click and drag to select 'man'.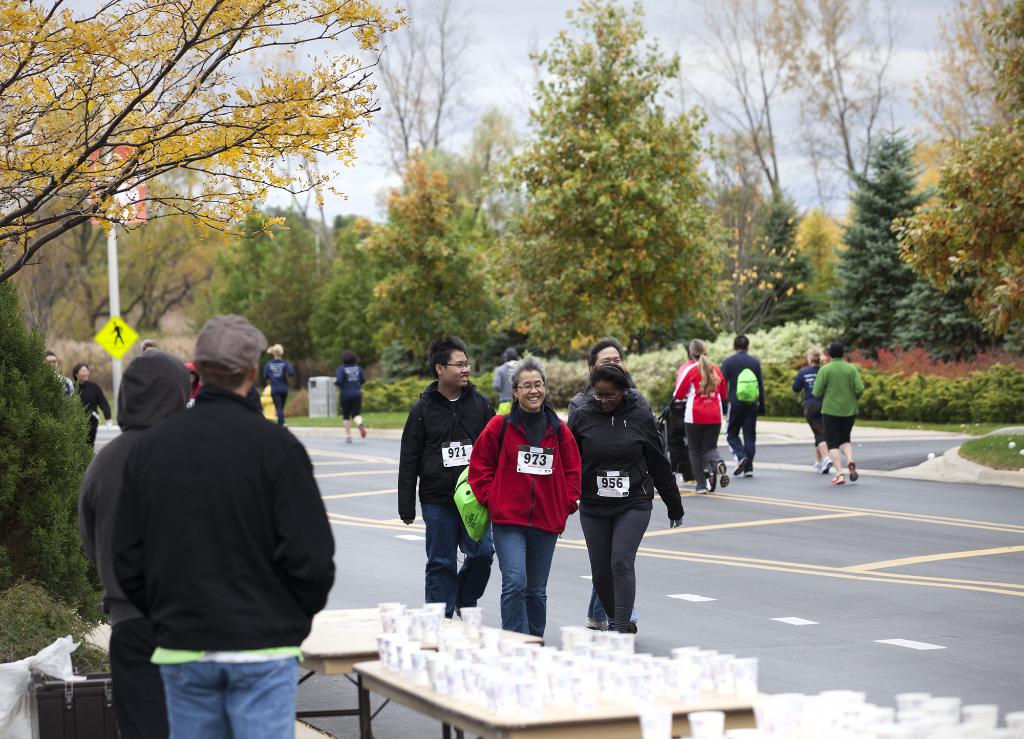
Selection: bbox(812, 344, 871, 487).
